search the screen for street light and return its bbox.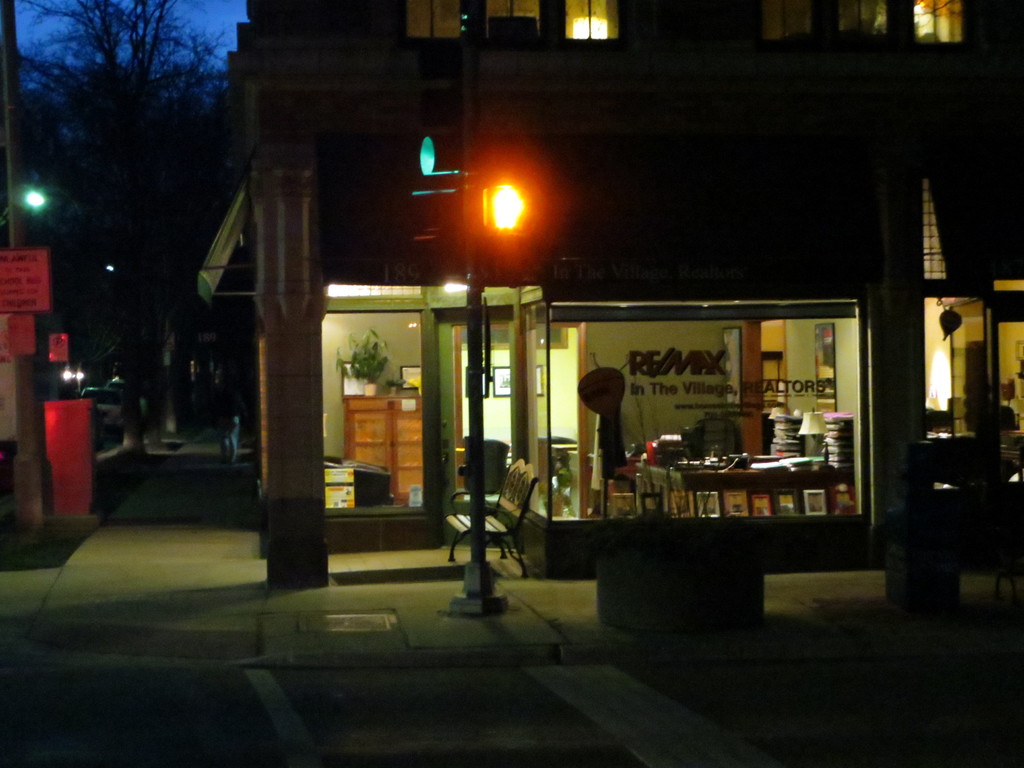
Found: detection(458, 175, 527, 616).
